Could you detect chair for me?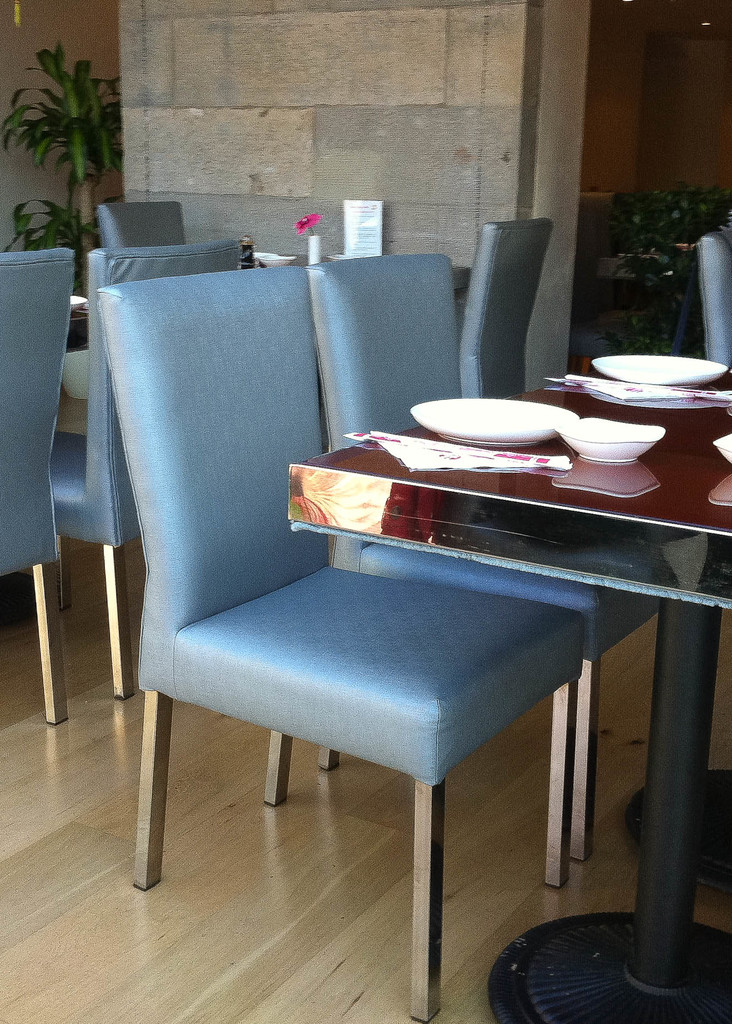
Detection result: (95,199,186,253).
